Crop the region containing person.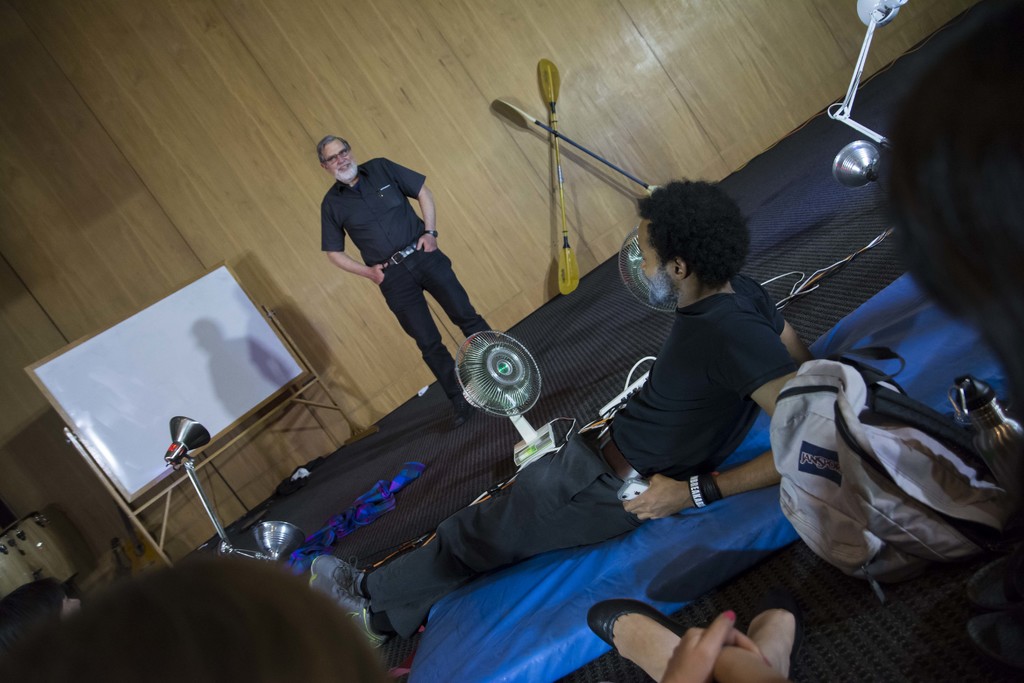
Crop region: 322,134,512,432.
